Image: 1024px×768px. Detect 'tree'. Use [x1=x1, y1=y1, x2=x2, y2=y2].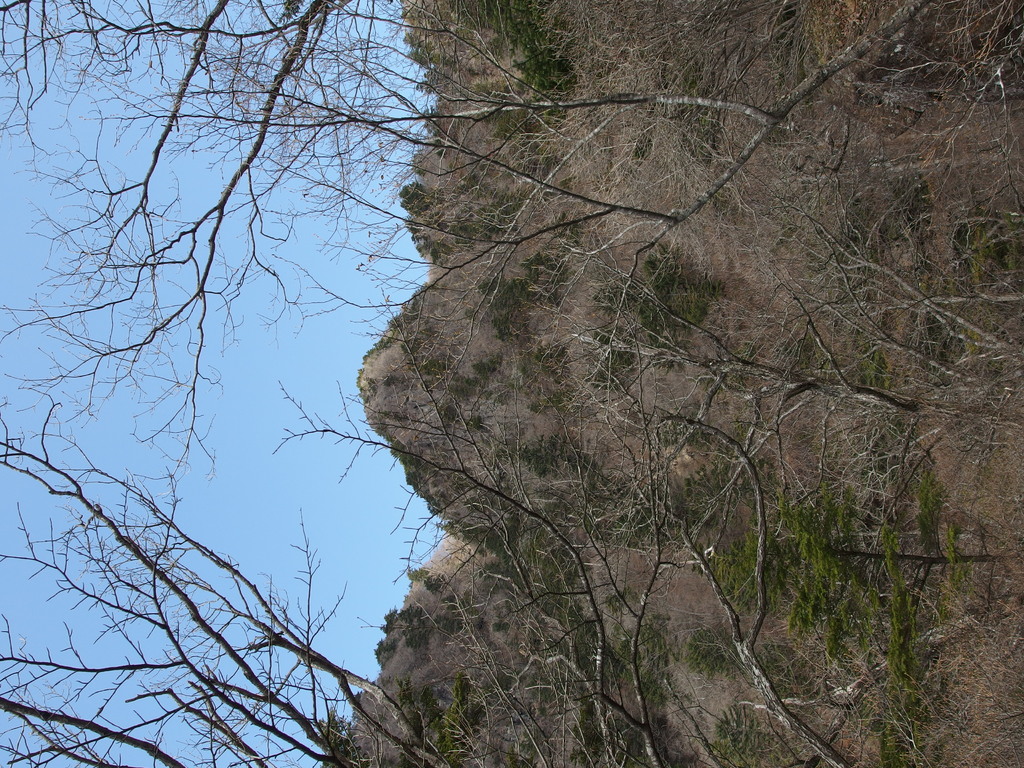
[x1=0, y1=0, x2=432, y2=506].
